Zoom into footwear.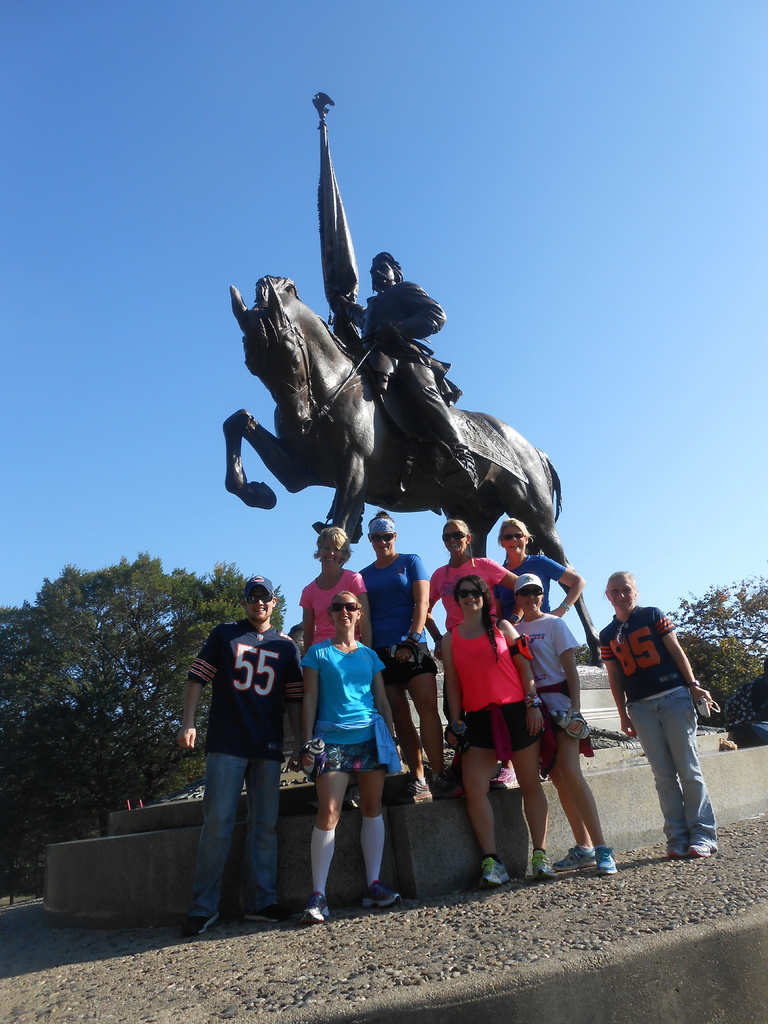
Zoom target: <box>549,835,591,870</box>.
